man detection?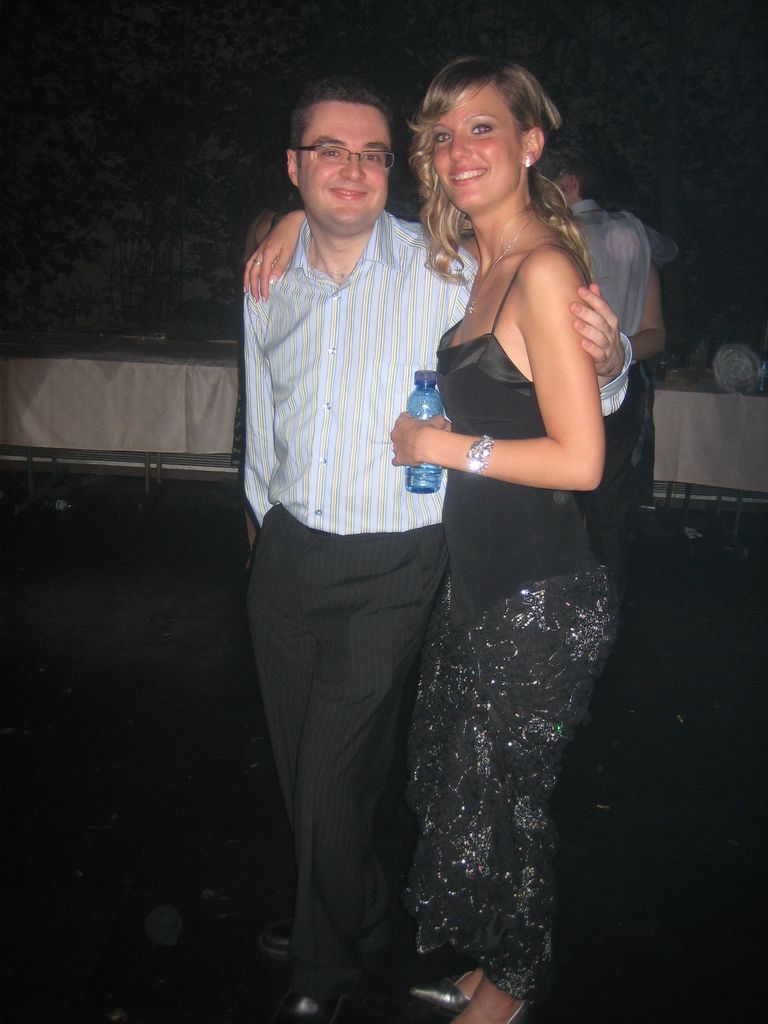
<bbox>237, 84, 641, 1023</bbox>
